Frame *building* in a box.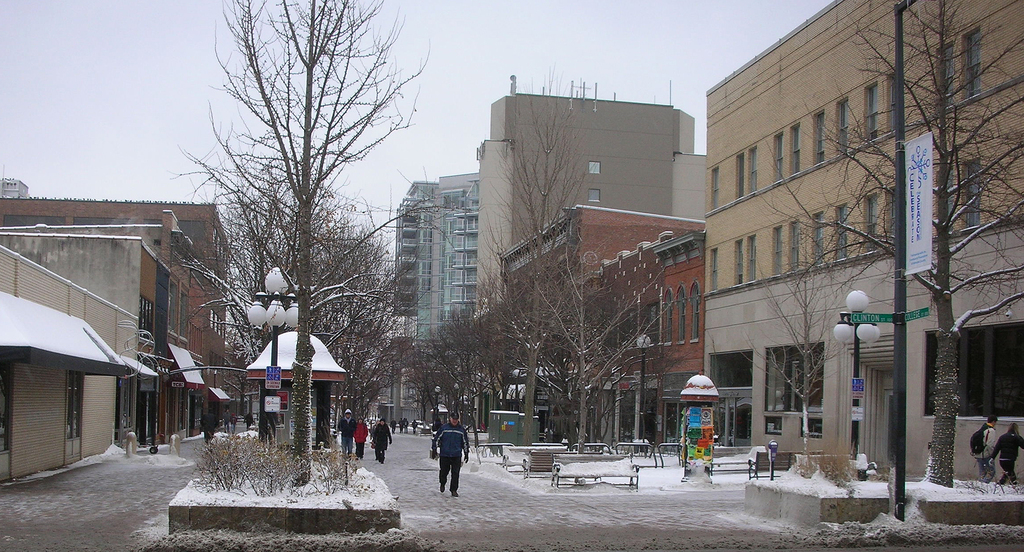
[701,0,1023,500].
